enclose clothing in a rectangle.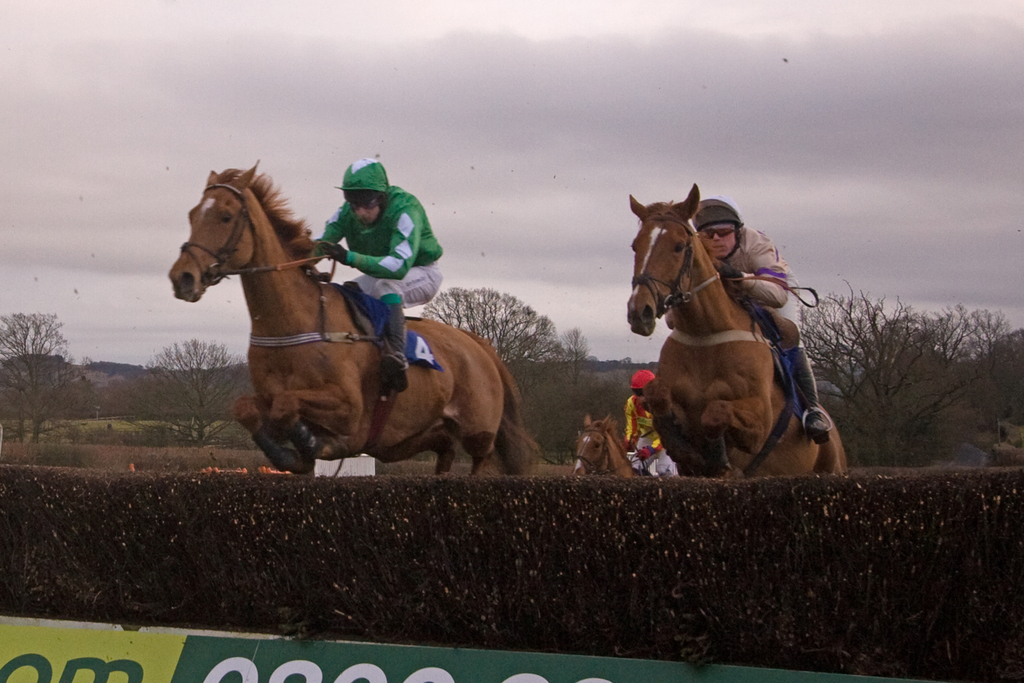
box(719, 226, 820, 413).
